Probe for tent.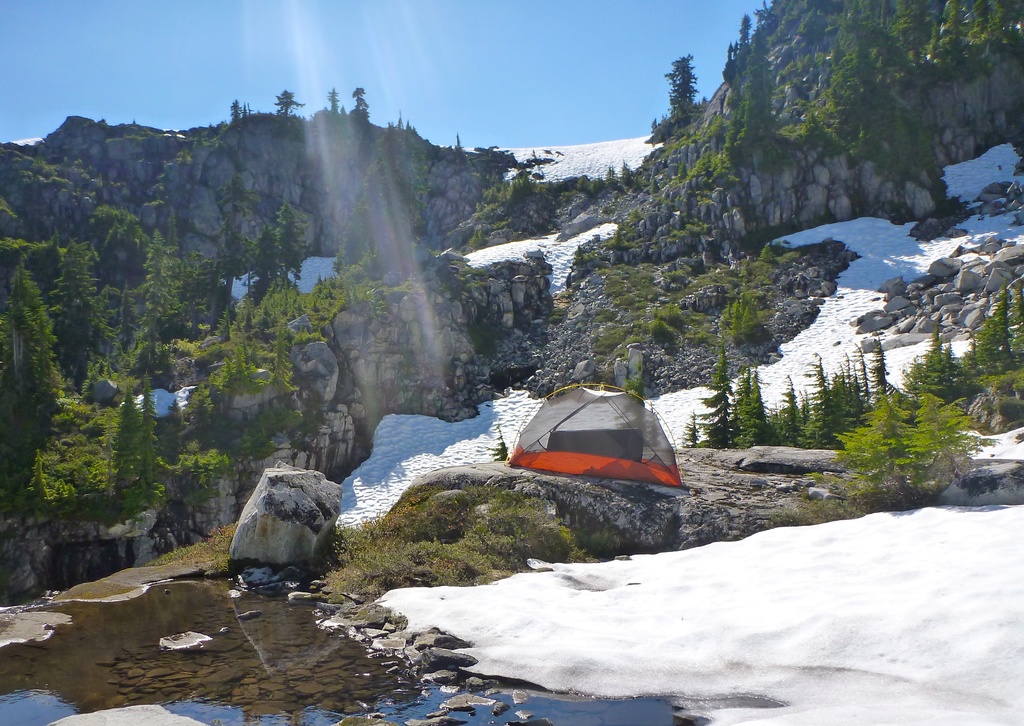
Probe result: Rect(506, 392, 677, 492).
